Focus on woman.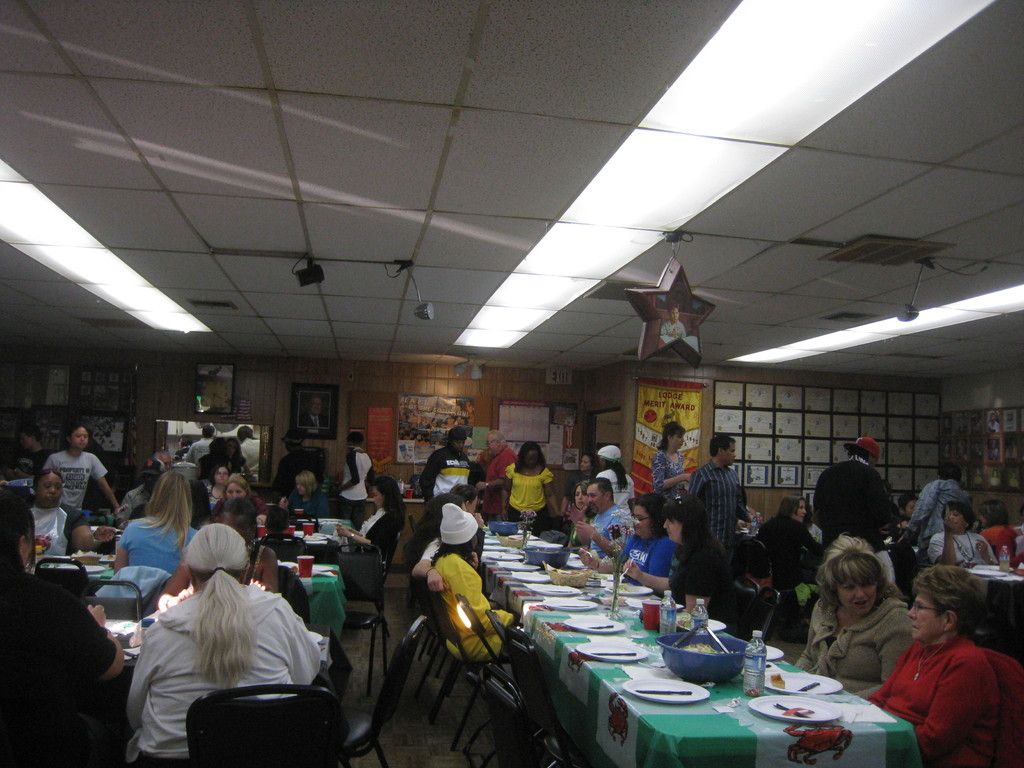
Focused at <region>758, 490, 817, 564</region>.
